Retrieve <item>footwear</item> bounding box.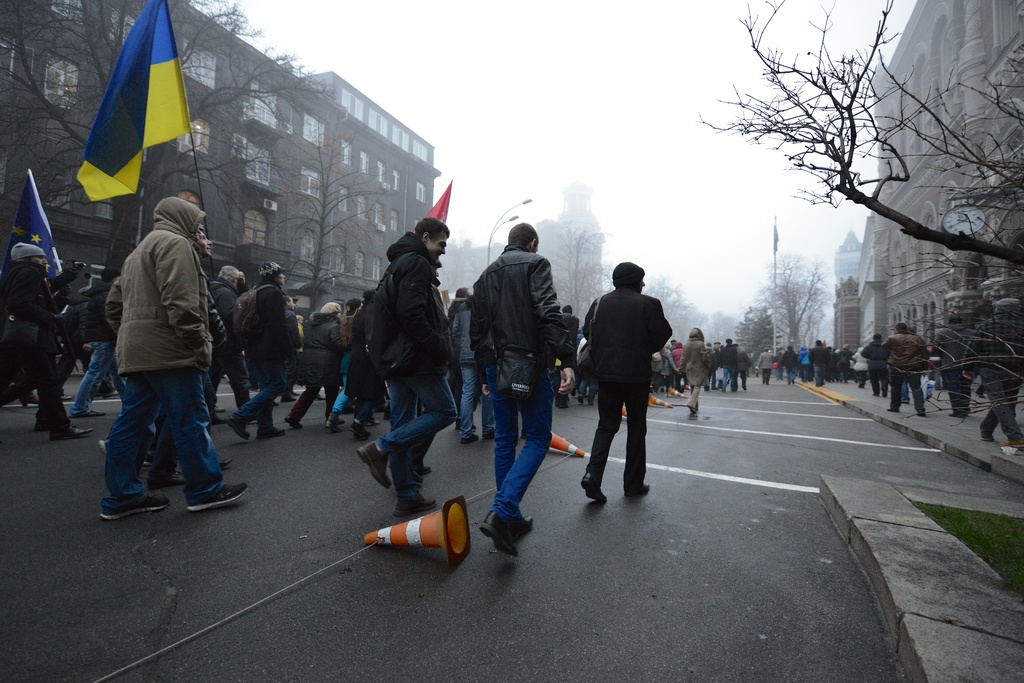
Bounding box: 255, 424, 287, 438.
